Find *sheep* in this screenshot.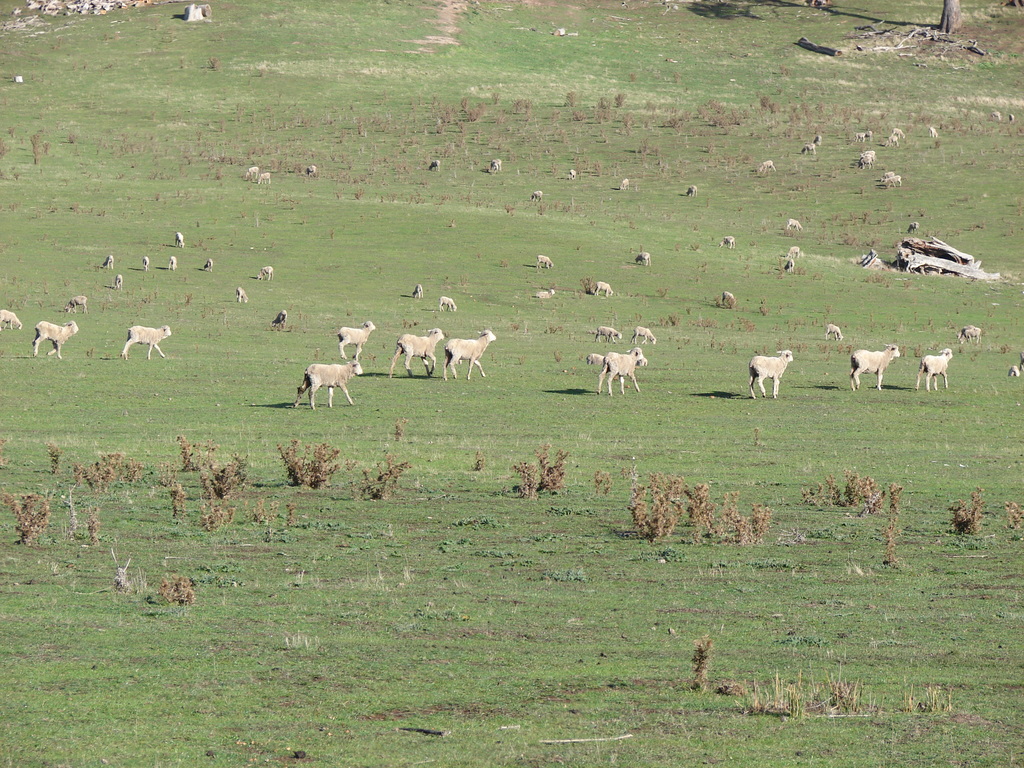
The bounding box for *sheep* is (x1=444, y1=329, x2=495, y2=379).
